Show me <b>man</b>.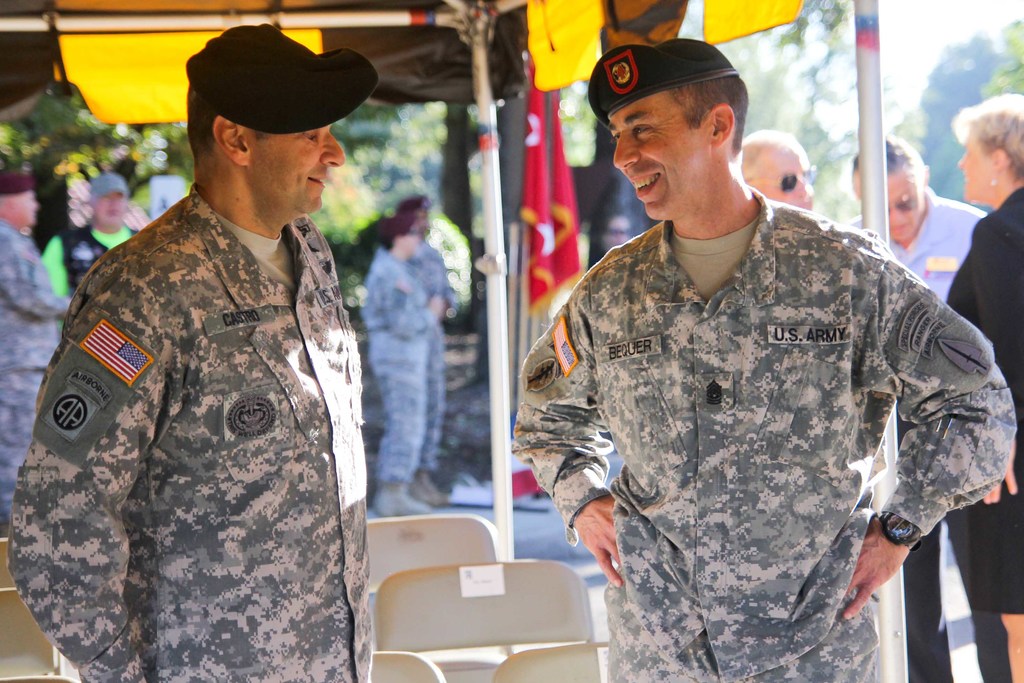
<b>man</b> is here: box(738, 127, 813, 211).
